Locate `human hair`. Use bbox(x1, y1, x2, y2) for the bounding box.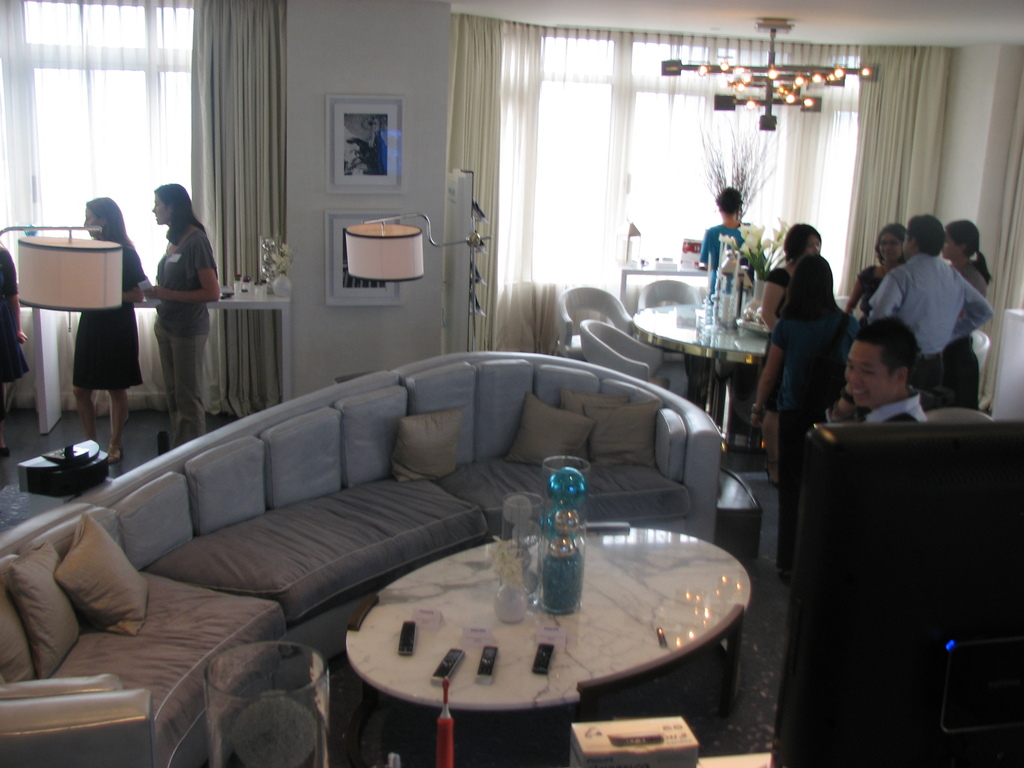
bbox(854, 318, 920, 383).
